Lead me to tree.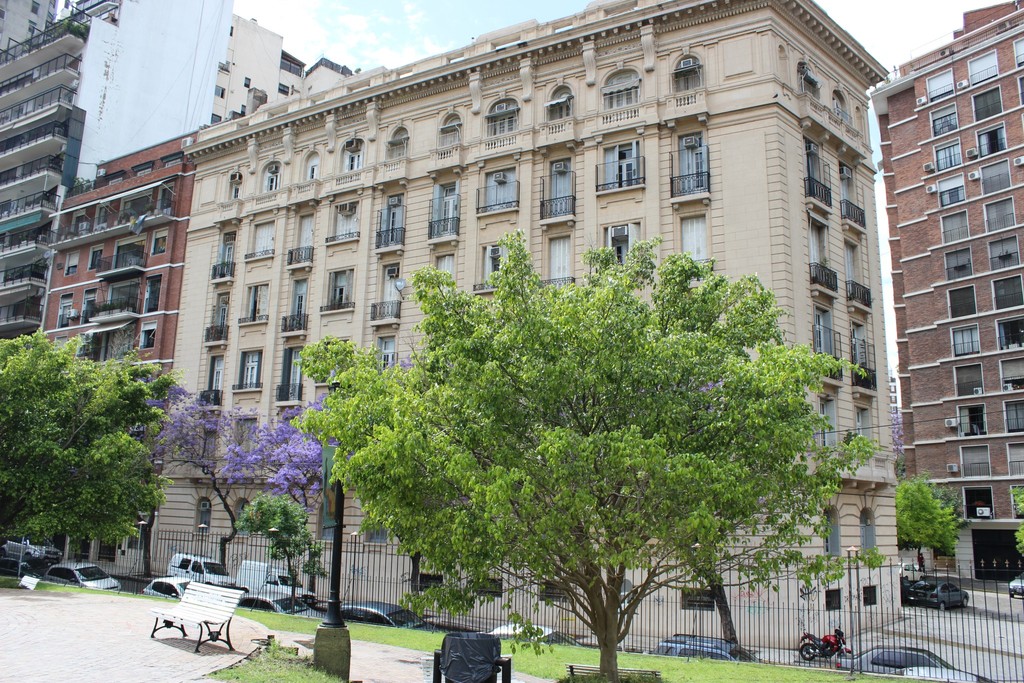
Lead to (23, 324, 170, 586).
